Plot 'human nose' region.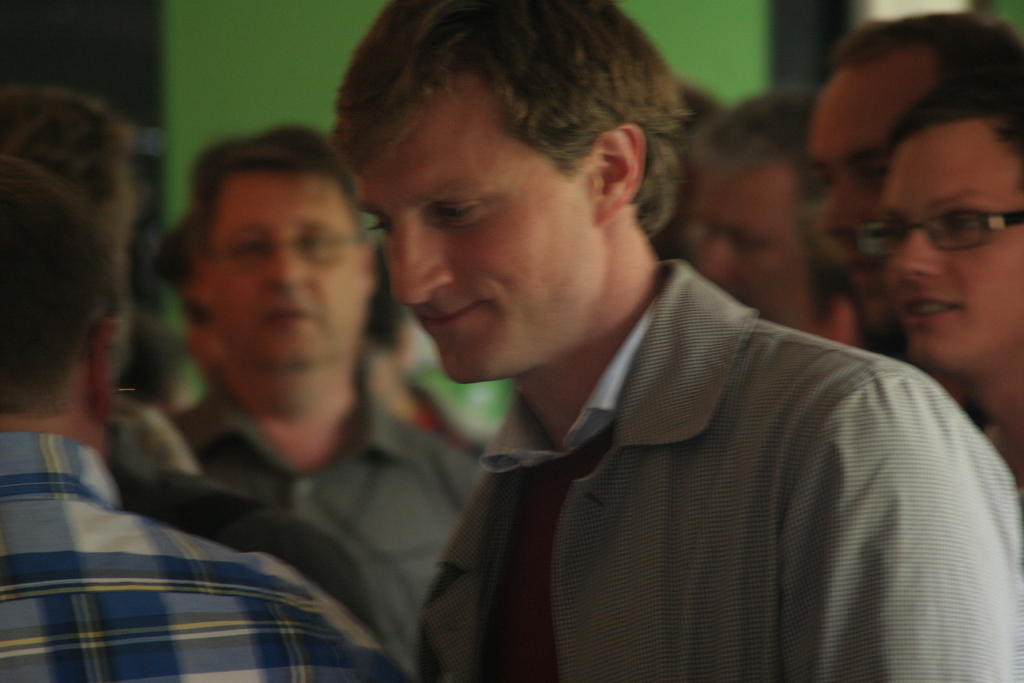
Plotted at 394/209/451/304.
